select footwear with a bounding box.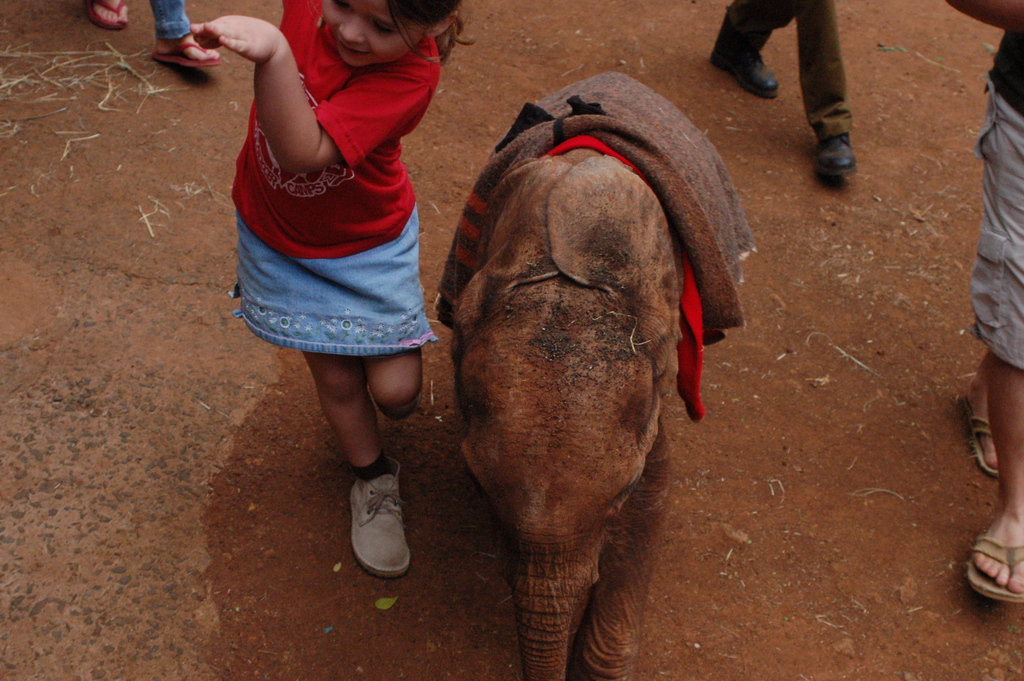
[819, 126, 856, 177].
